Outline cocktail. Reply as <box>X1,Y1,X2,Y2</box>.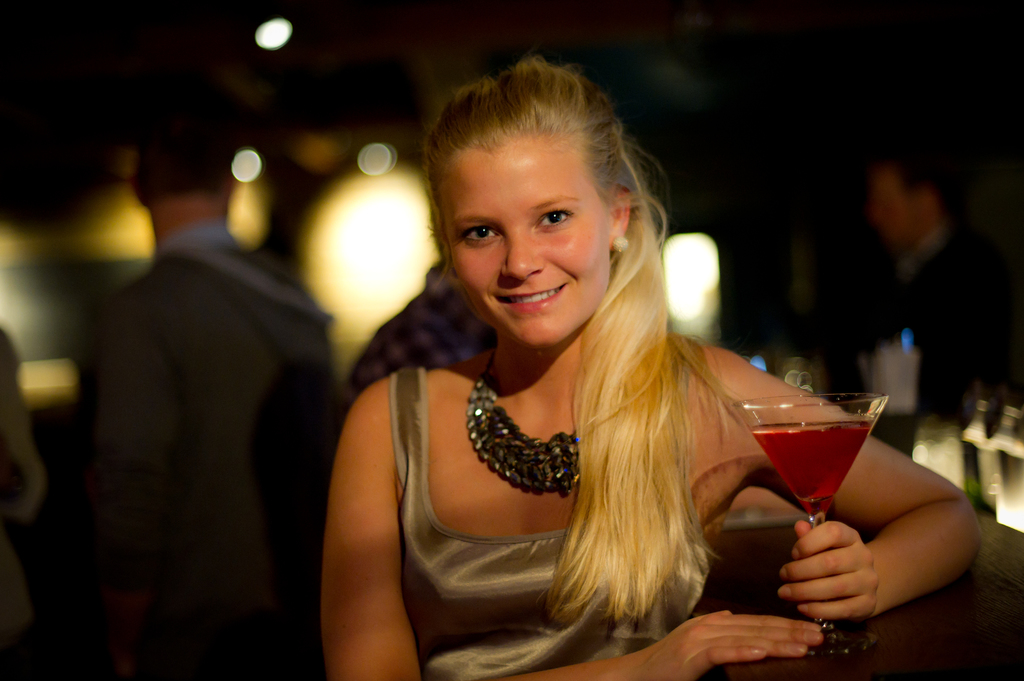
<box>740,397,893,646</box>.
